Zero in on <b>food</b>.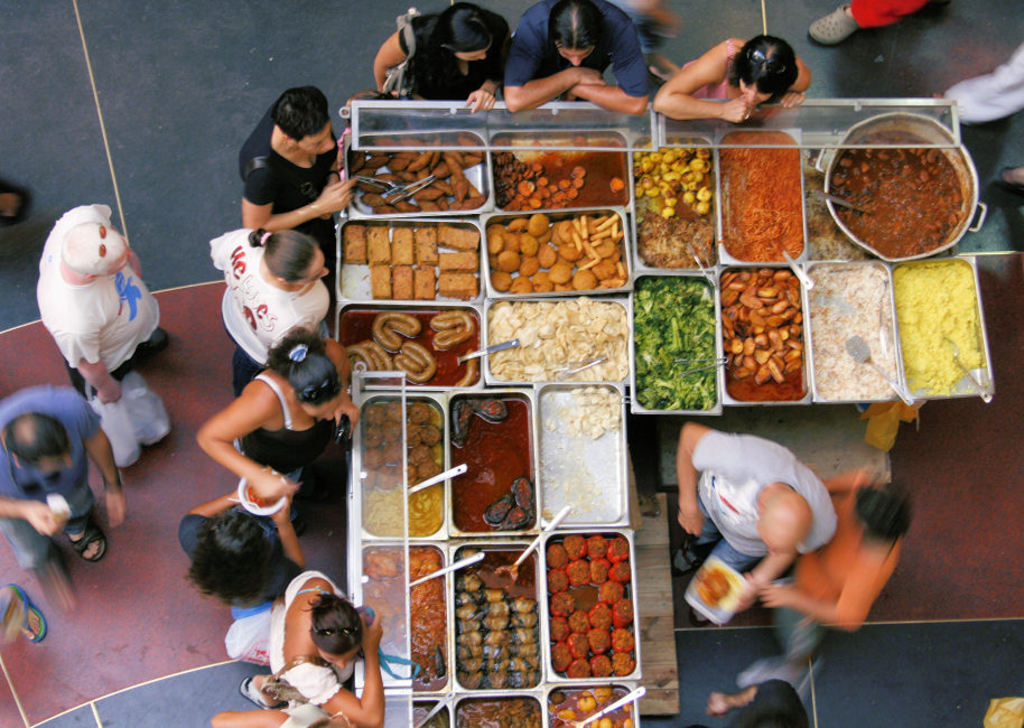
Zeroed in: <box>360,484,444,536</box>.
